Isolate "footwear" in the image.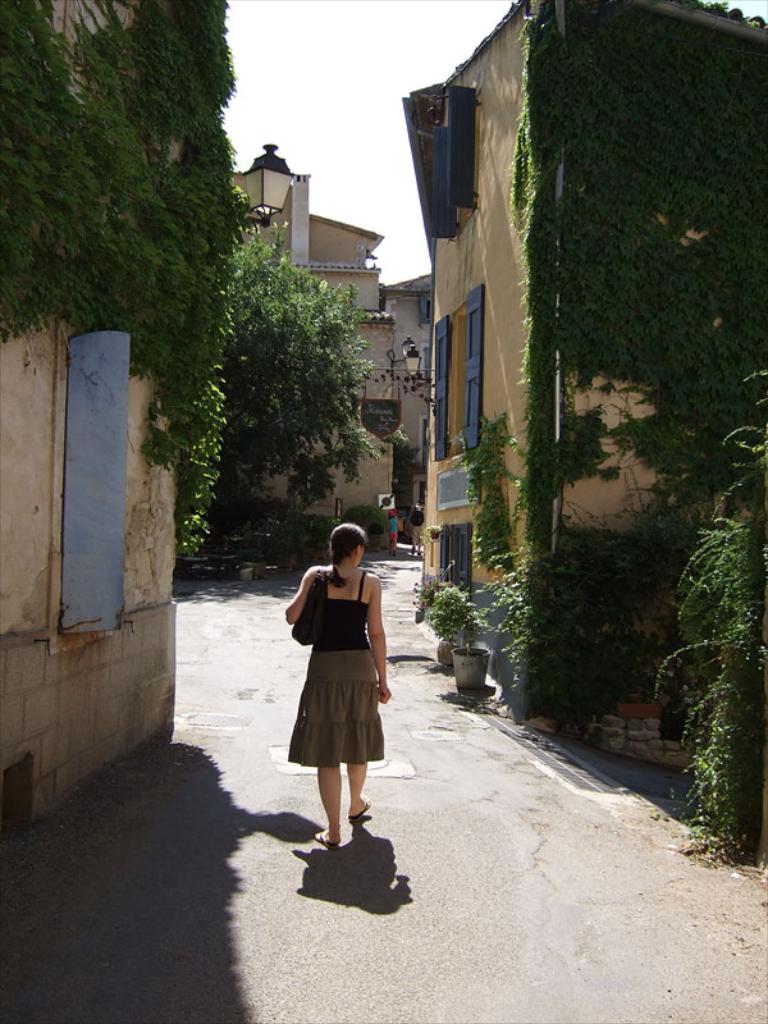
Isolated region: (x1=349, y1=797, x2=372, y2=818).
